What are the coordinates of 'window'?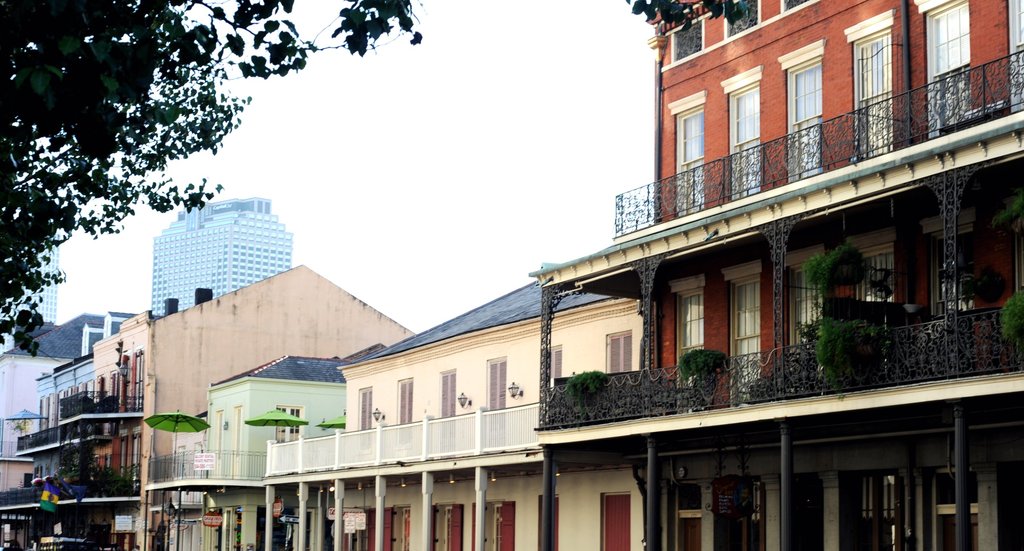
[left=710, top=476, right=761, bottom=548].
